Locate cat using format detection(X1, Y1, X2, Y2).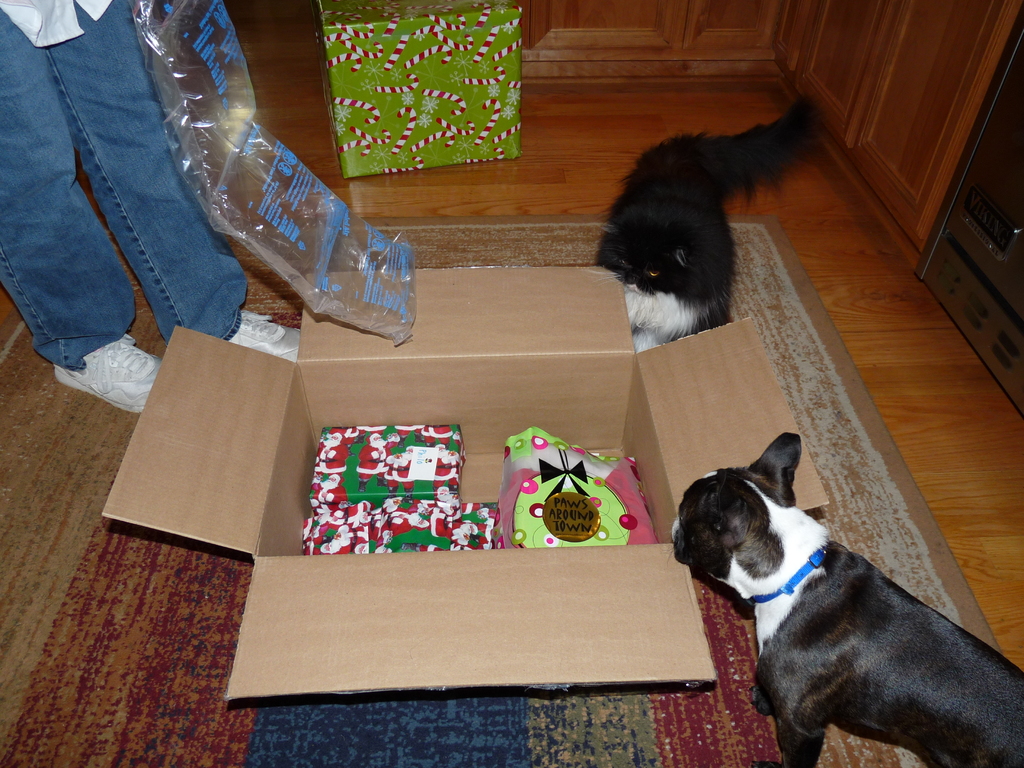
detection(580, 113, 811, 379).
